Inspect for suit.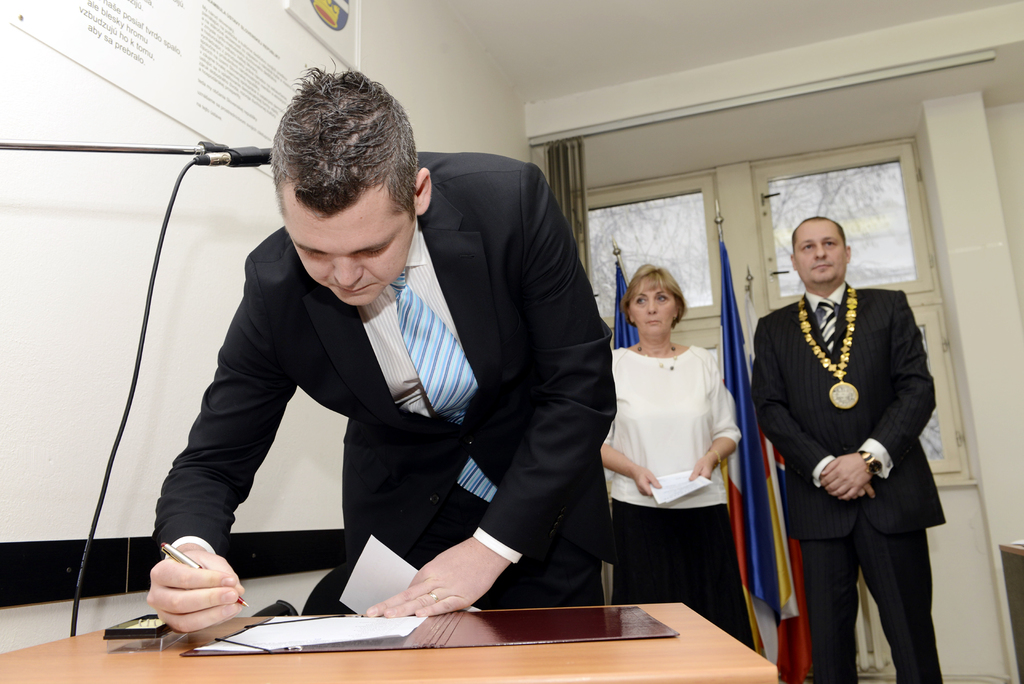
Inspection: {"left": 181, "top": 129, "right": 616, "bottom": 623}.
